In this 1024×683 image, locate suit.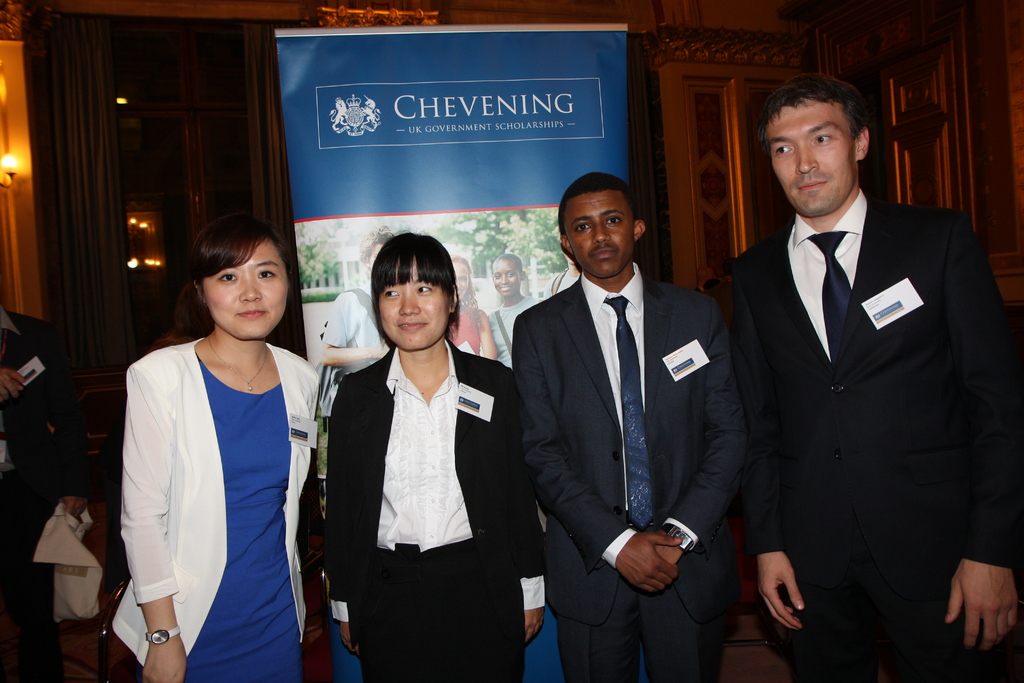
Bounding box: {"x1": 323, "y1": 338, "x2": 547, "y2": 682}.
